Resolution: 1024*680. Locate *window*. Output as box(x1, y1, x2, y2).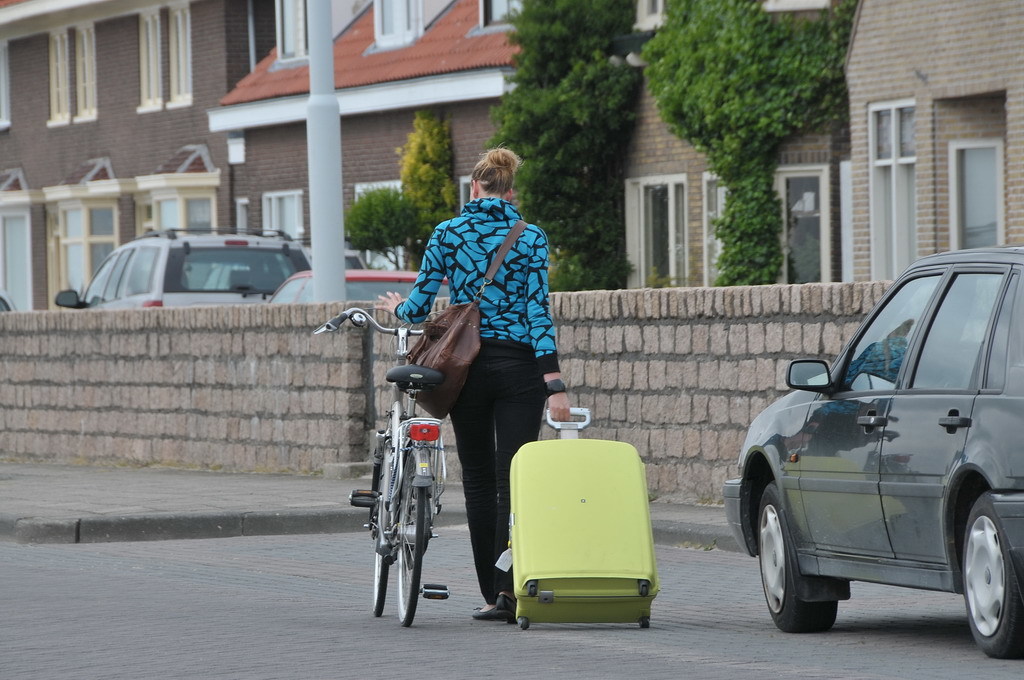
box(272, 0, 308, 61).
